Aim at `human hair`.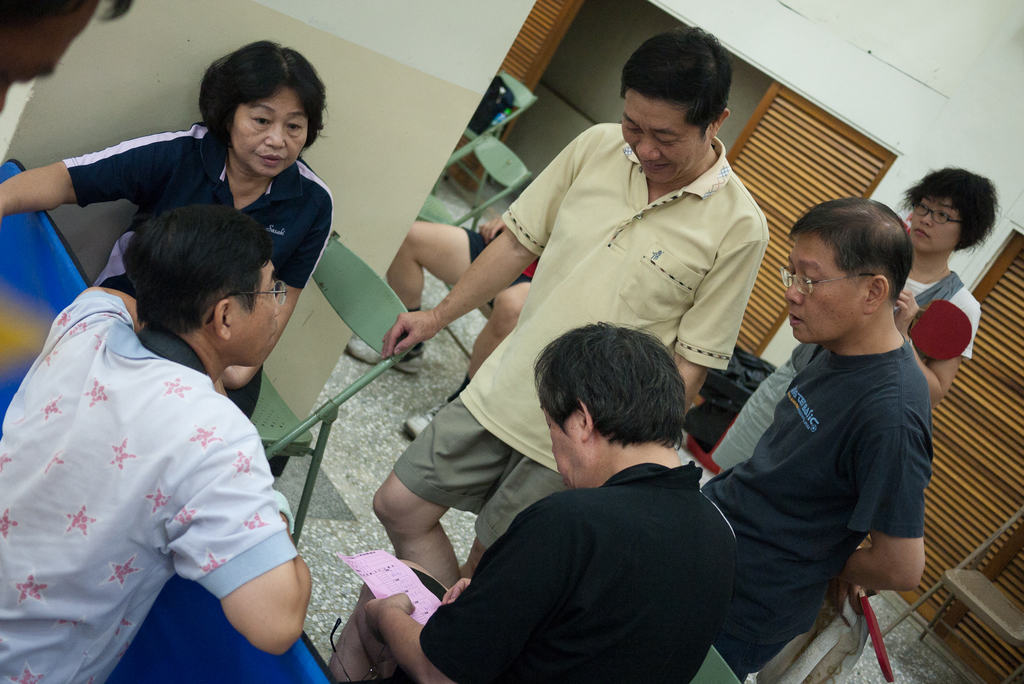
Aimed at {"x1": 198, "y1": 38, "x2": 328, "y2": 155}.
